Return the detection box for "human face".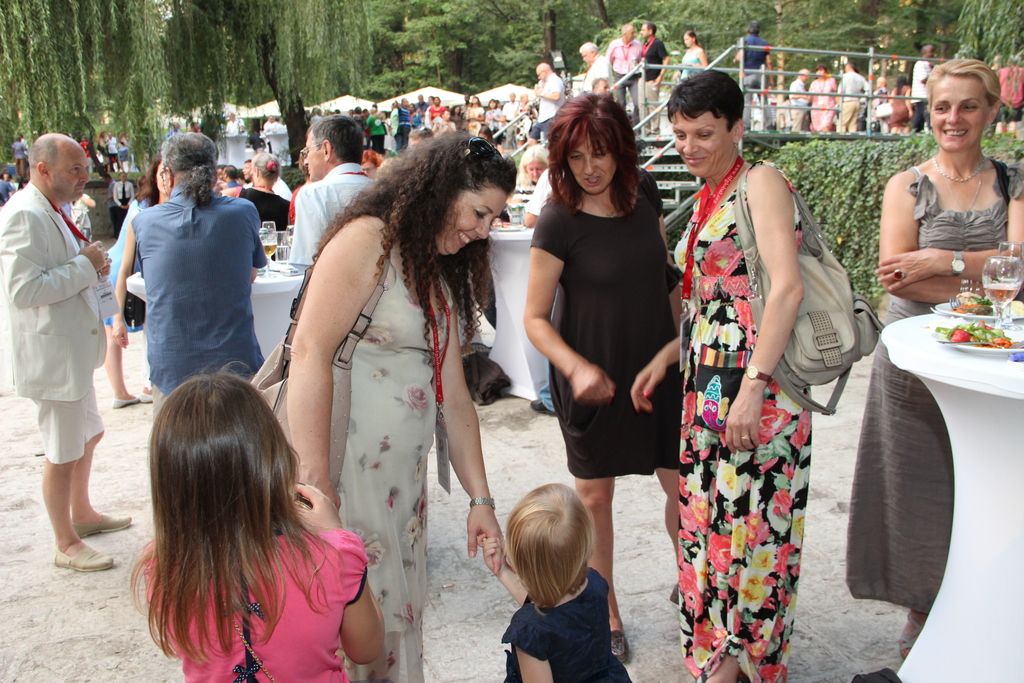
<region>49, 142, 88, 199</region>.
